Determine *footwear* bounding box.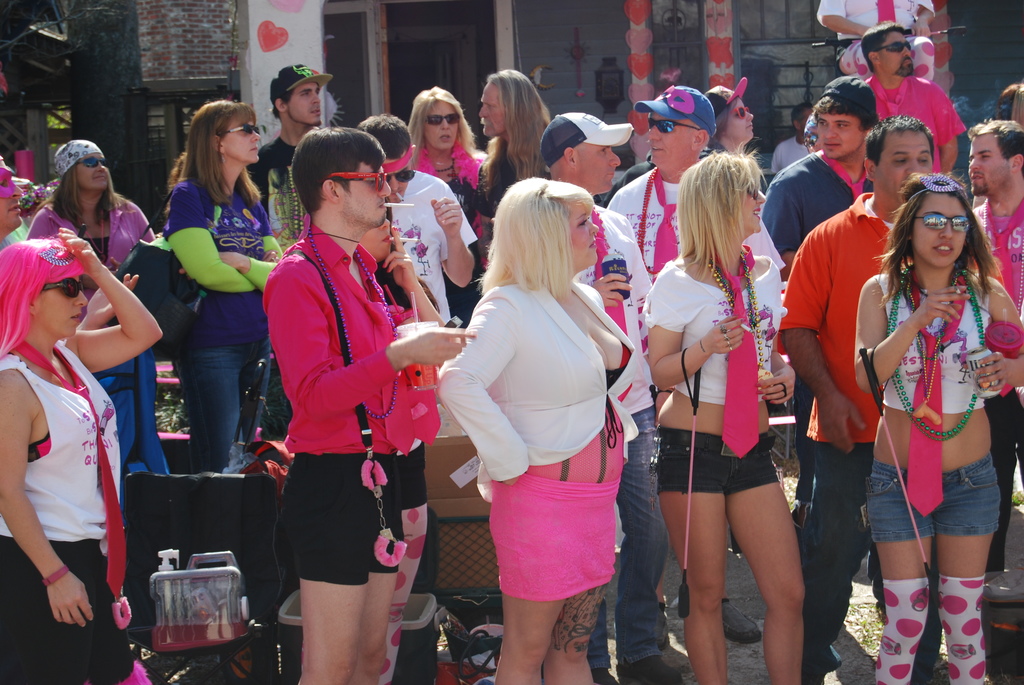
Determined: select_region(718, 594, 774, 643).
